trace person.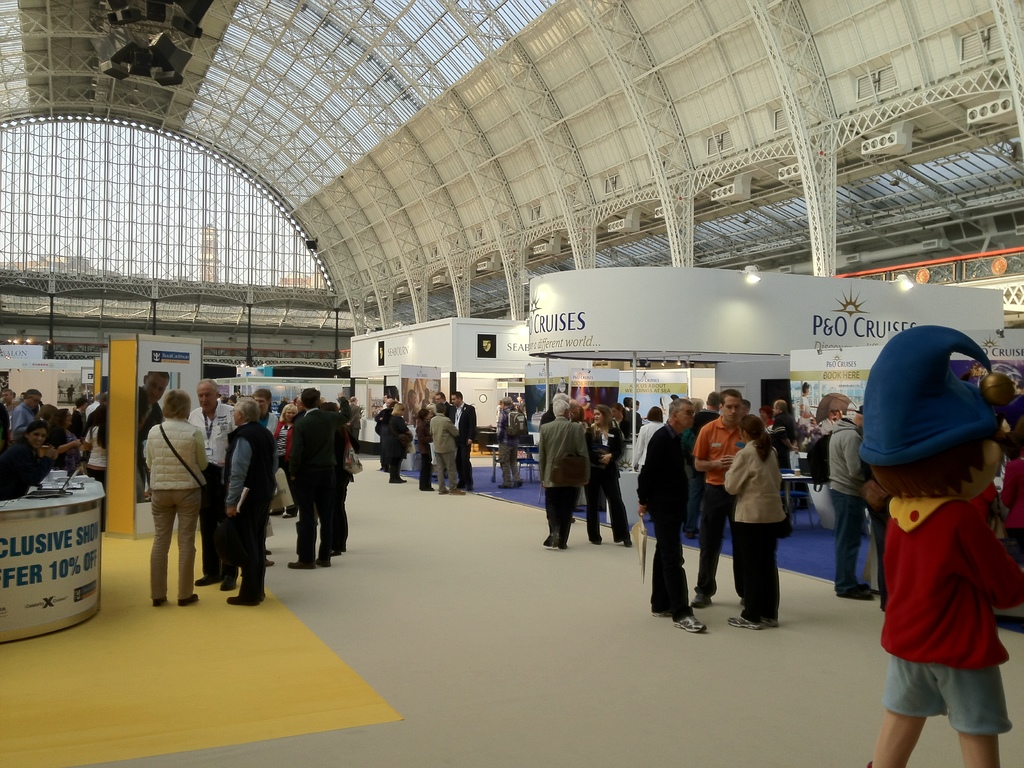
Traced to [493,395,518,490].
